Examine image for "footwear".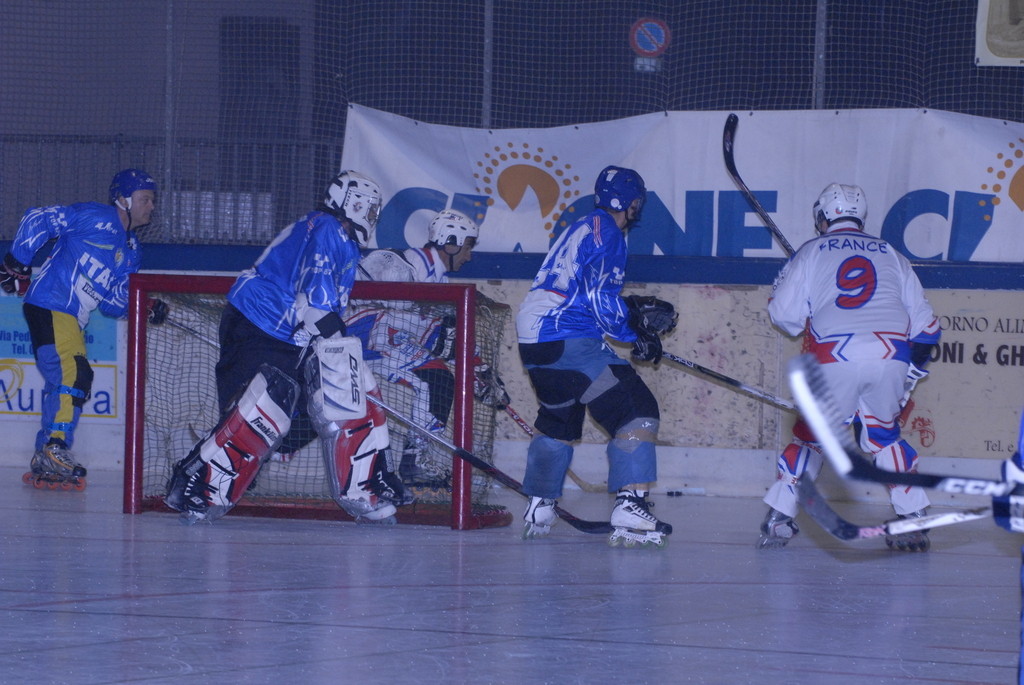
Examination result: locate(884, 503, 947, 553).
